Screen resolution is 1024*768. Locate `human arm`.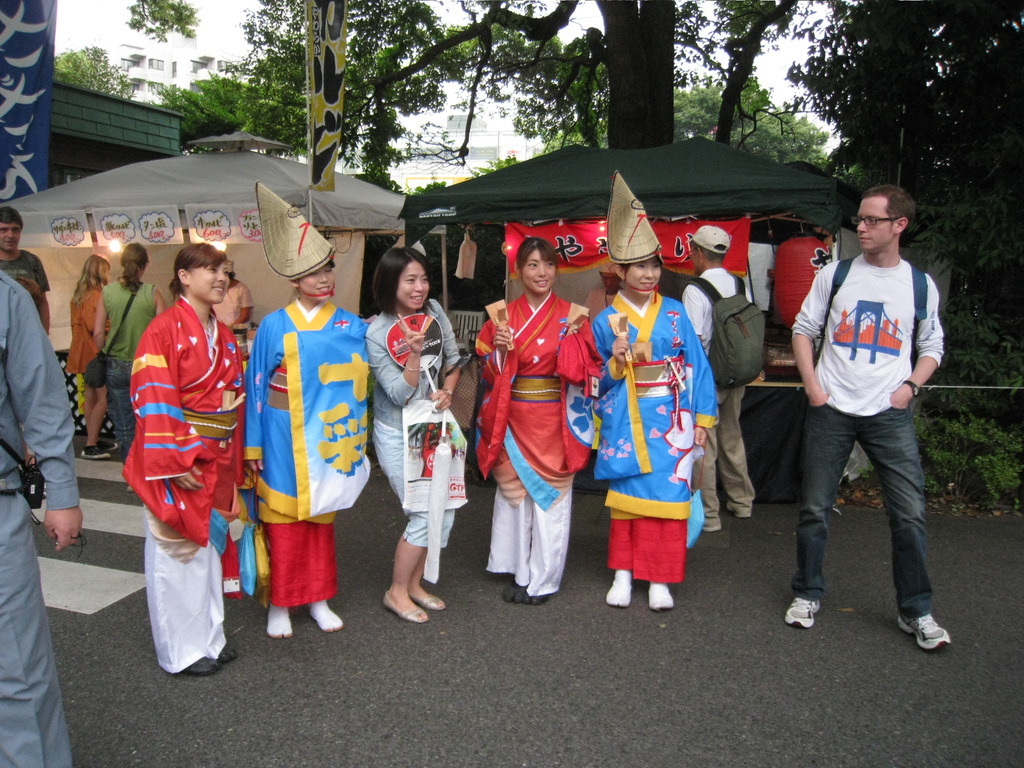
box(674, 291, 701, 340).
